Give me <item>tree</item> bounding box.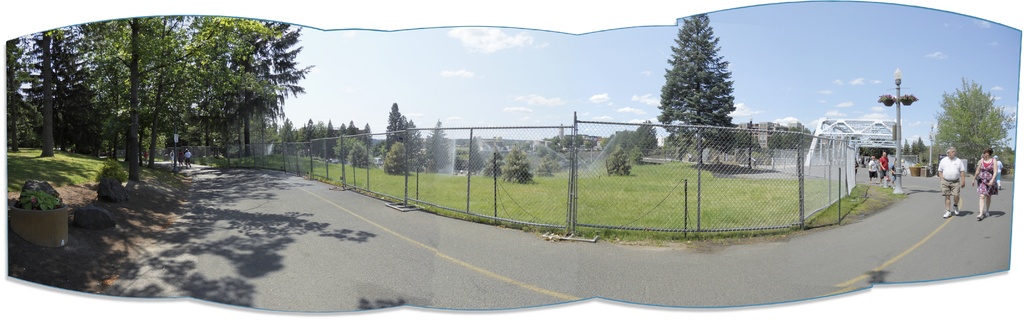
<bbox>359, 122, 378, 159</bbox>.
